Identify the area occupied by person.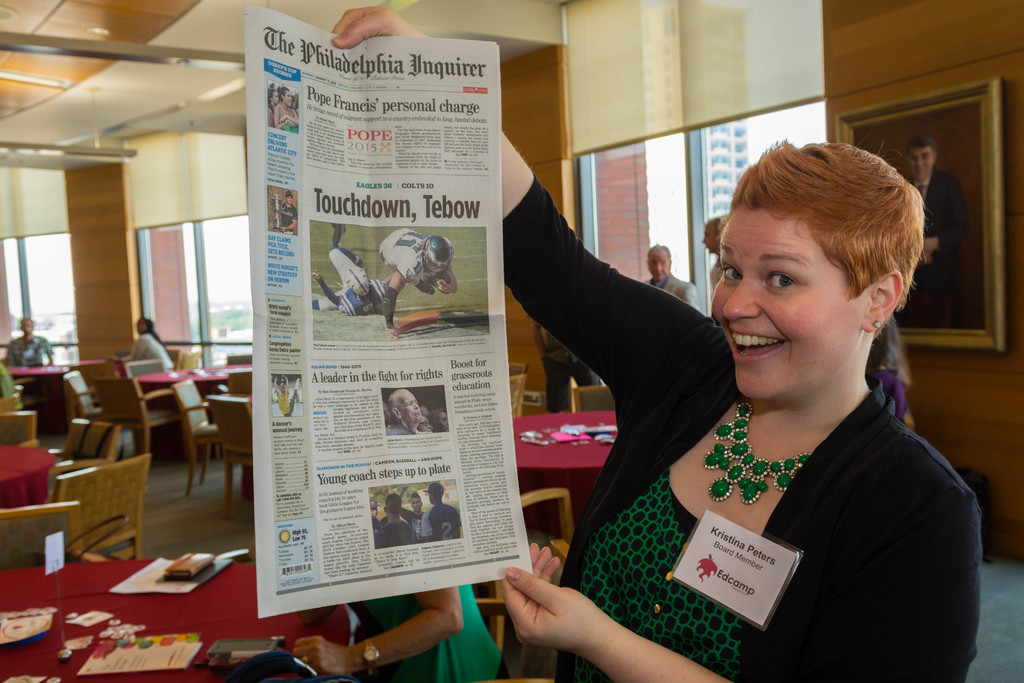
Area: (103, 313, 178, 388).
